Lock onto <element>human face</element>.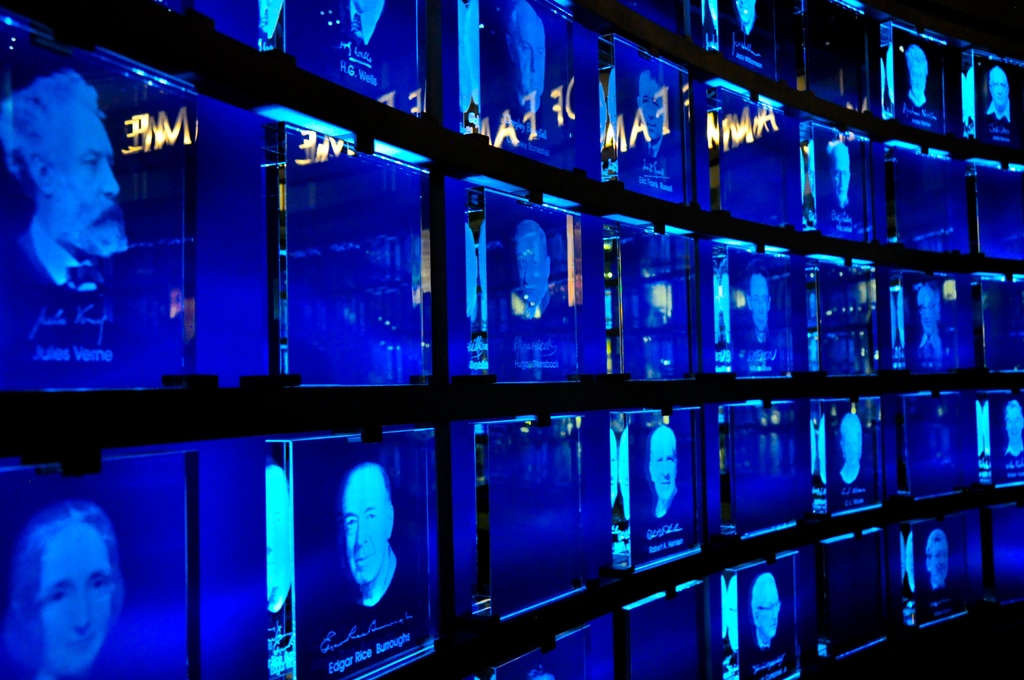
Locked: 45,534,111,670.
